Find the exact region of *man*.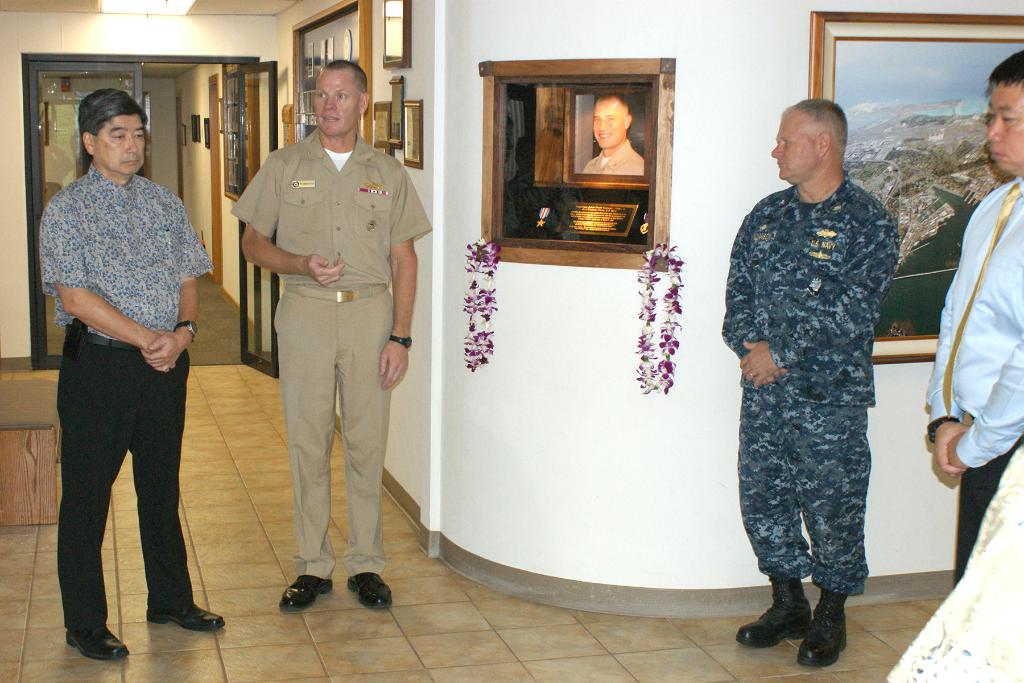
Exact region: [x1=31, y1=88, x2=222, y2=657].
